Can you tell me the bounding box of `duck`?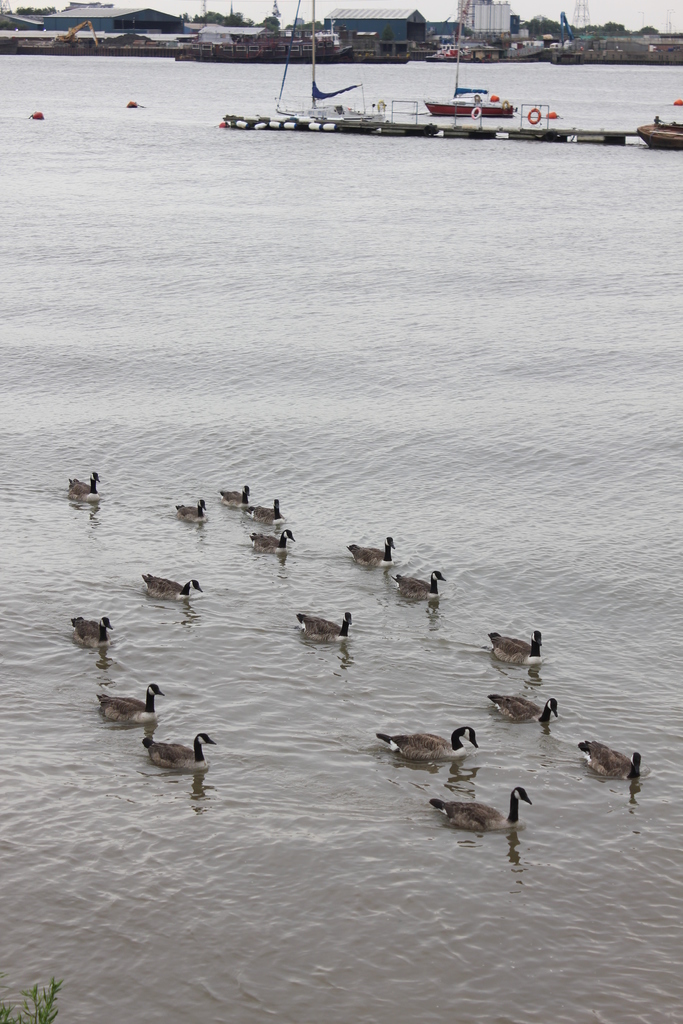
[x1=422, y1=788, x2=534, y2=834].
